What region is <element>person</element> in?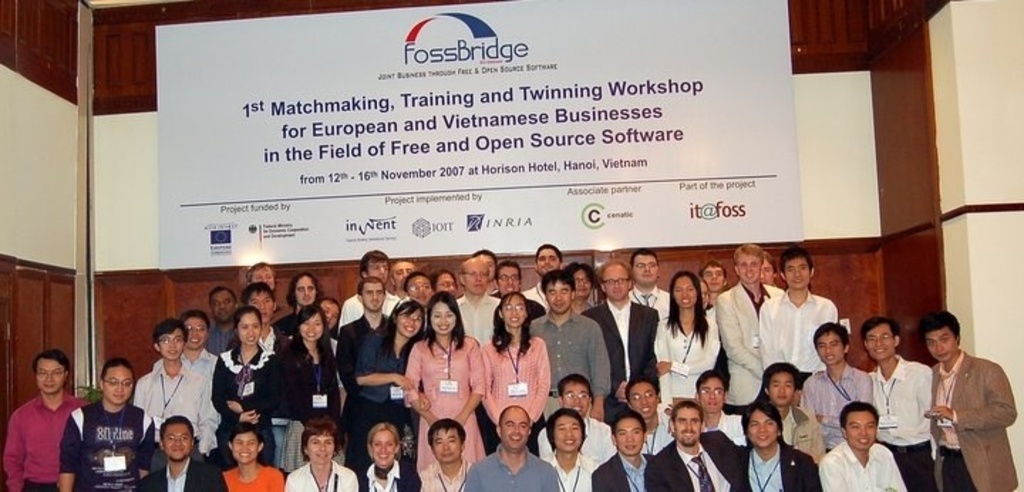
detection(875, 319, 946, 491).
